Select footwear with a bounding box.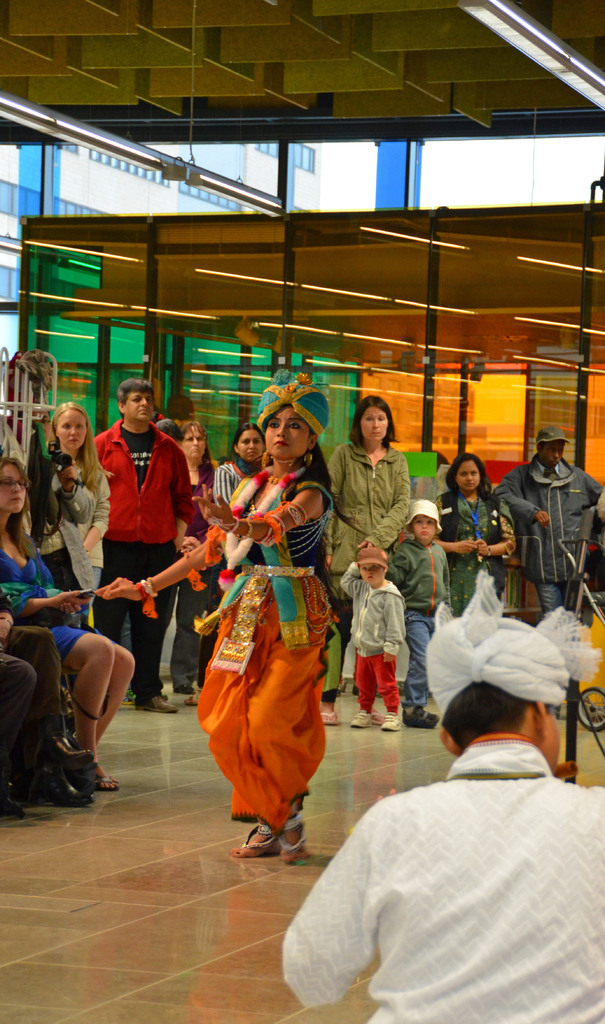
x1=131, y1=695, x2=175, y2=716.
